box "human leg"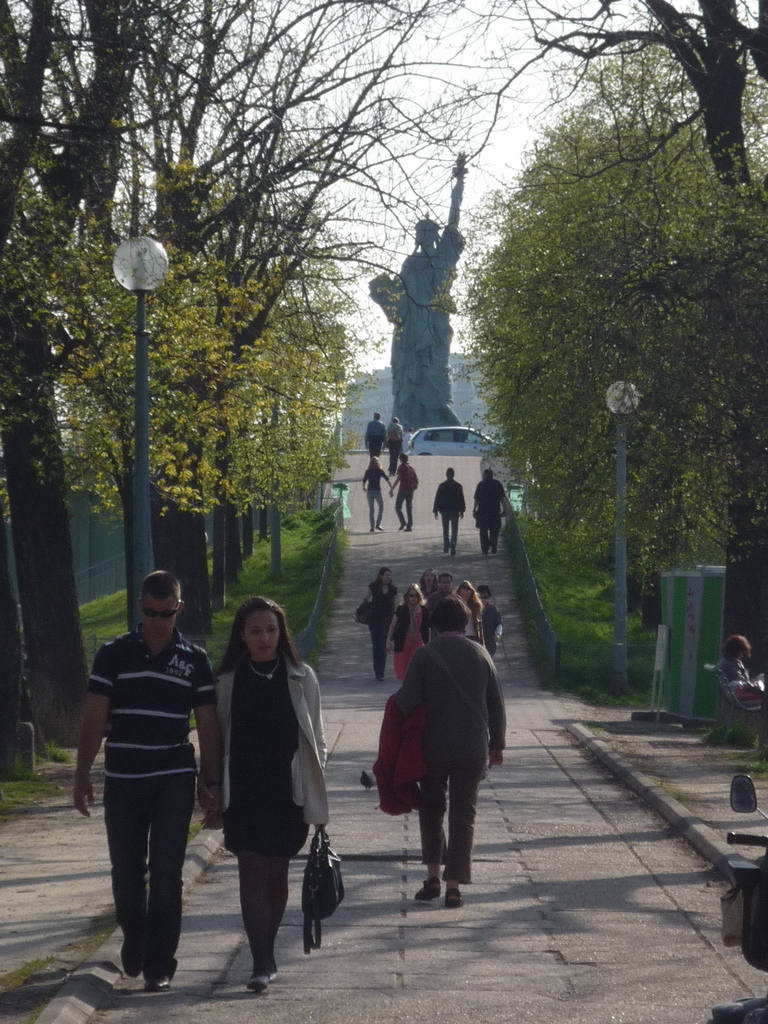
bbox(450, 722, 485, 908)
